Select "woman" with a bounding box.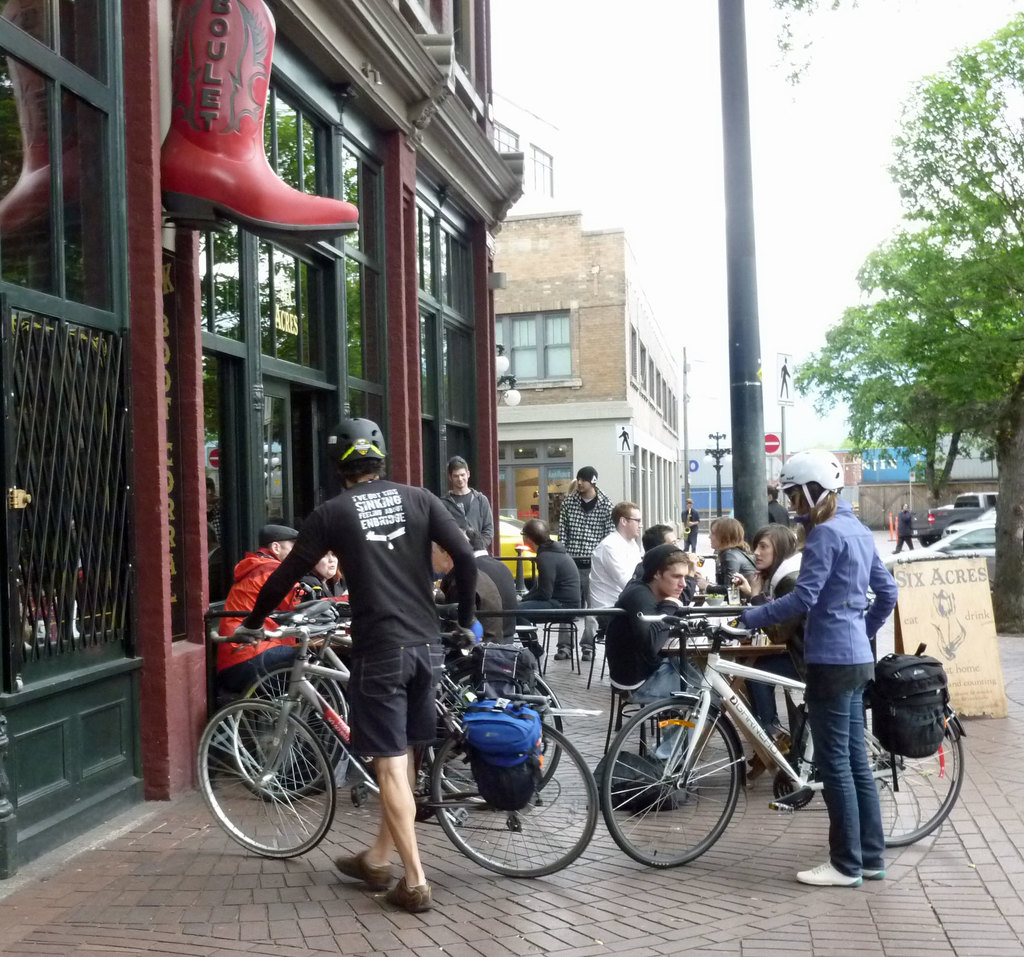
<box>728,521,806,775</box>.
